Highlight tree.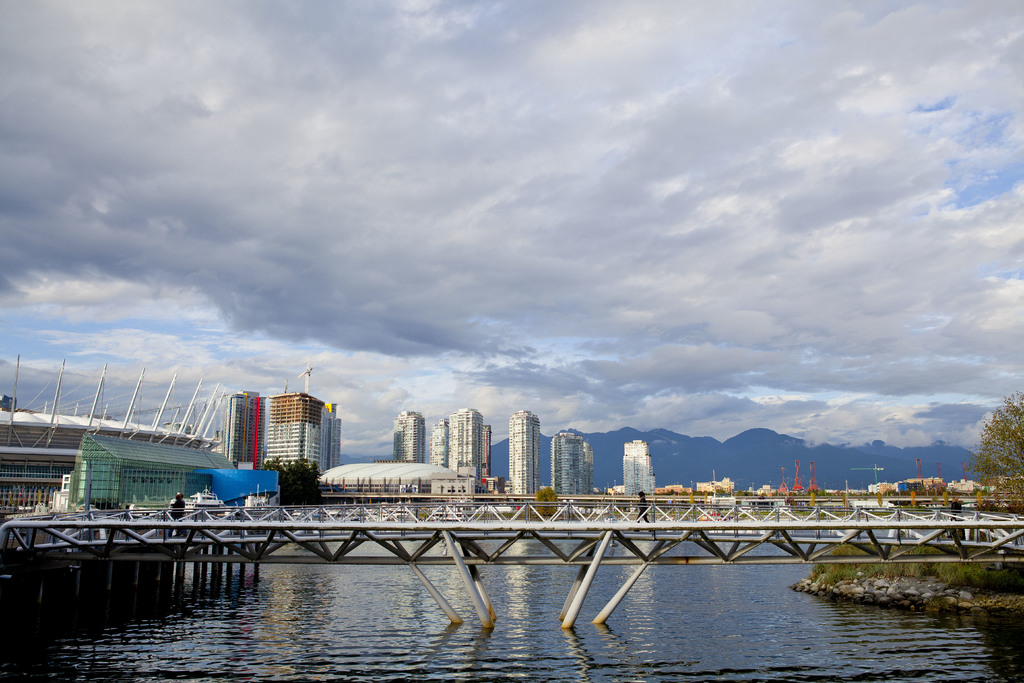
Highlighted region: detection(968, 393, 1023, 514).
